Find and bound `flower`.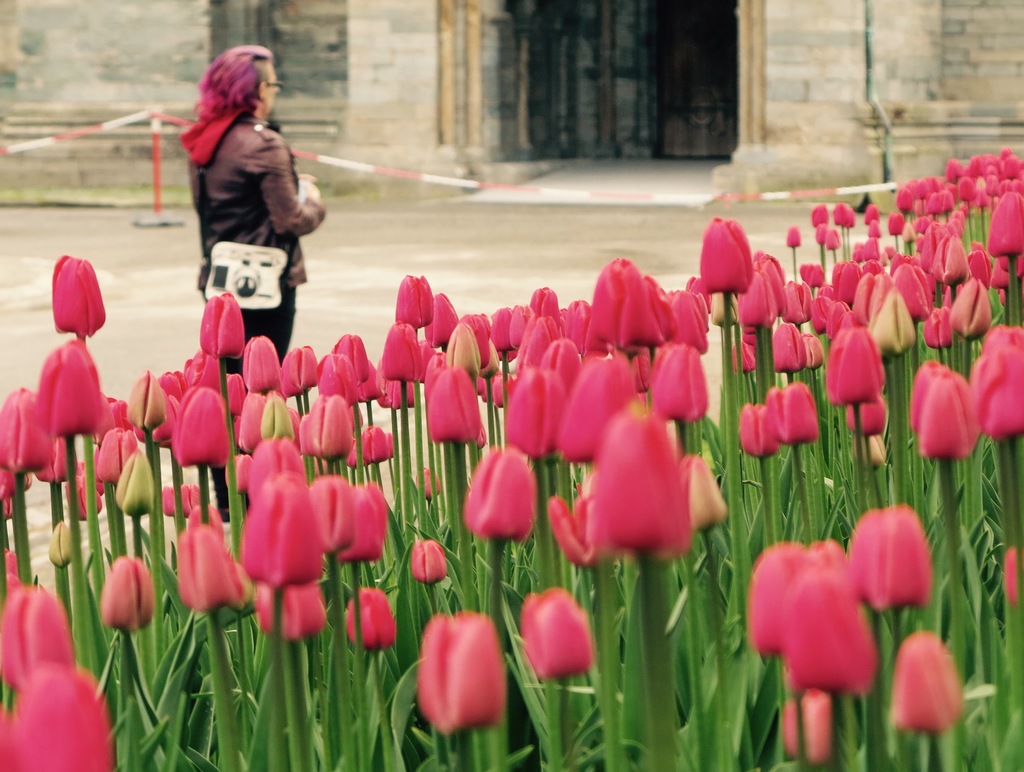
Bound: x1=94, y1=554, x2=152, y2=631.
